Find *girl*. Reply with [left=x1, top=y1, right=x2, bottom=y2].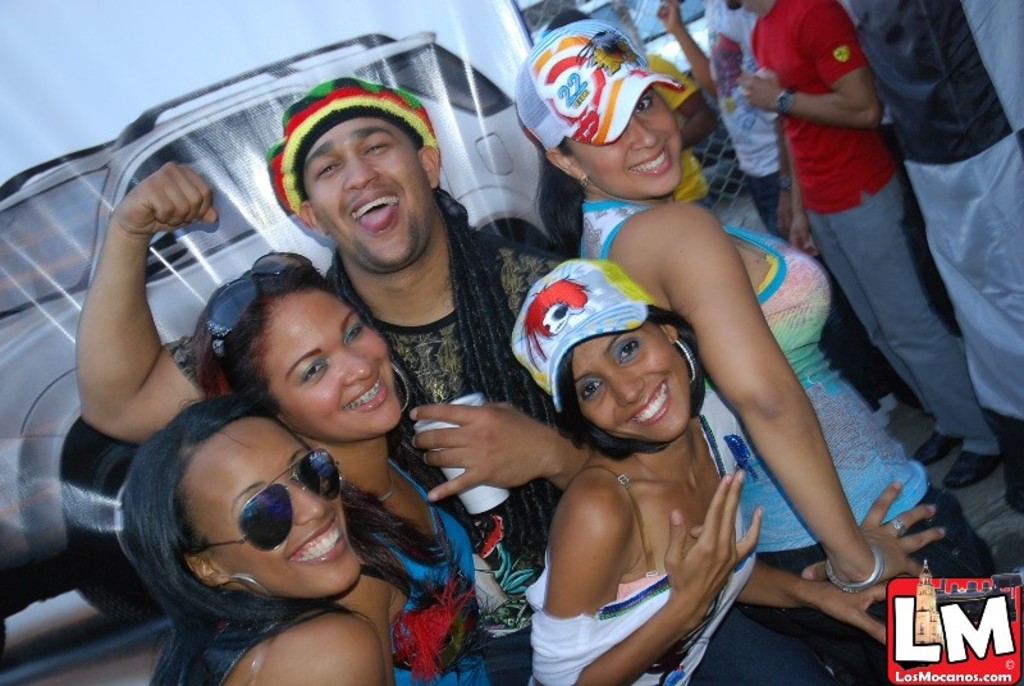
[left=120, top=397, right=393, bottom=685].
